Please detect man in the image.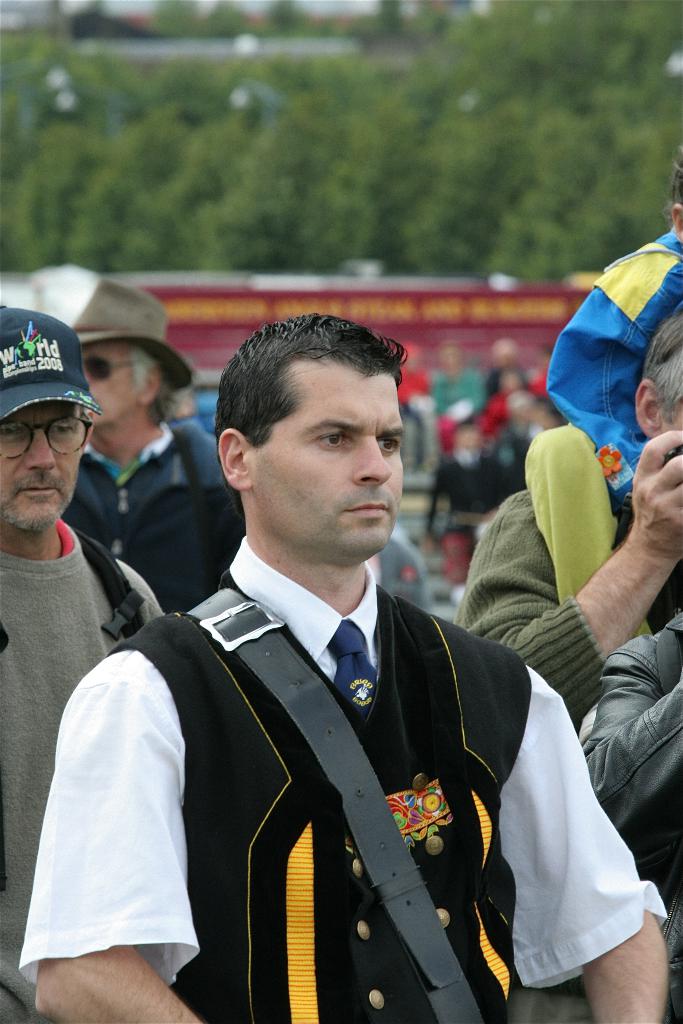
crop(419, 419, 503, 552).
